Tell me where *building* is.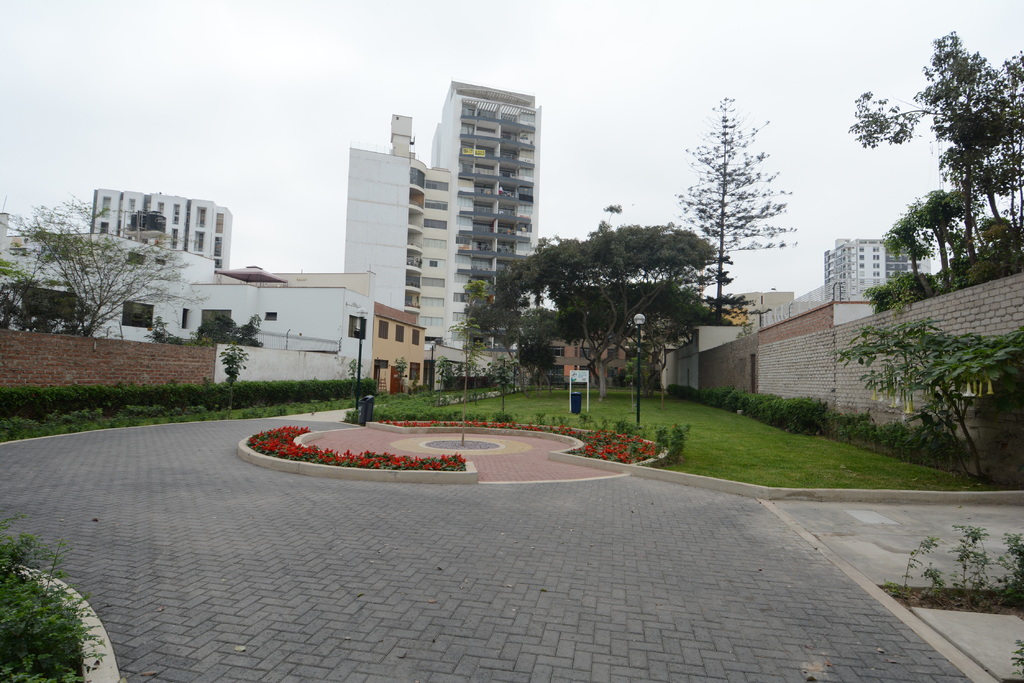
*building* is at <region>90, 186, 237, 272</region>.
